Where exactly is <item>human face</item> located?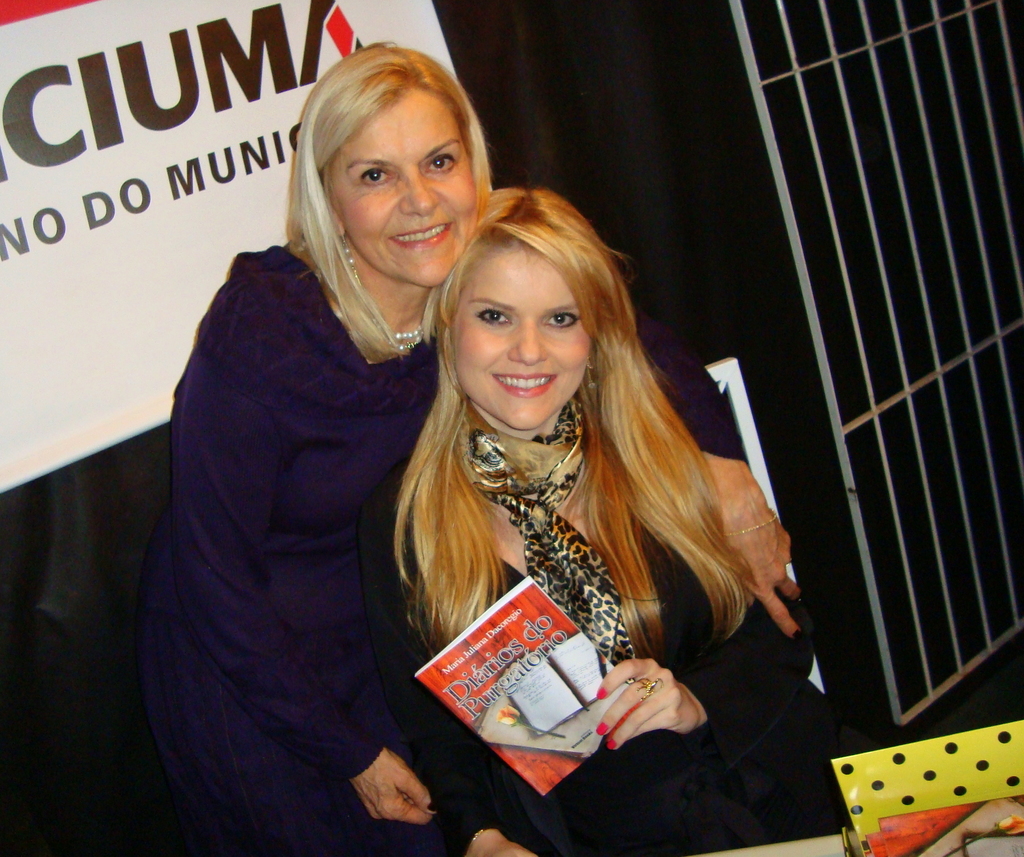
Its bounding box is x1=323 y1=86 x2=472 y2=284.
